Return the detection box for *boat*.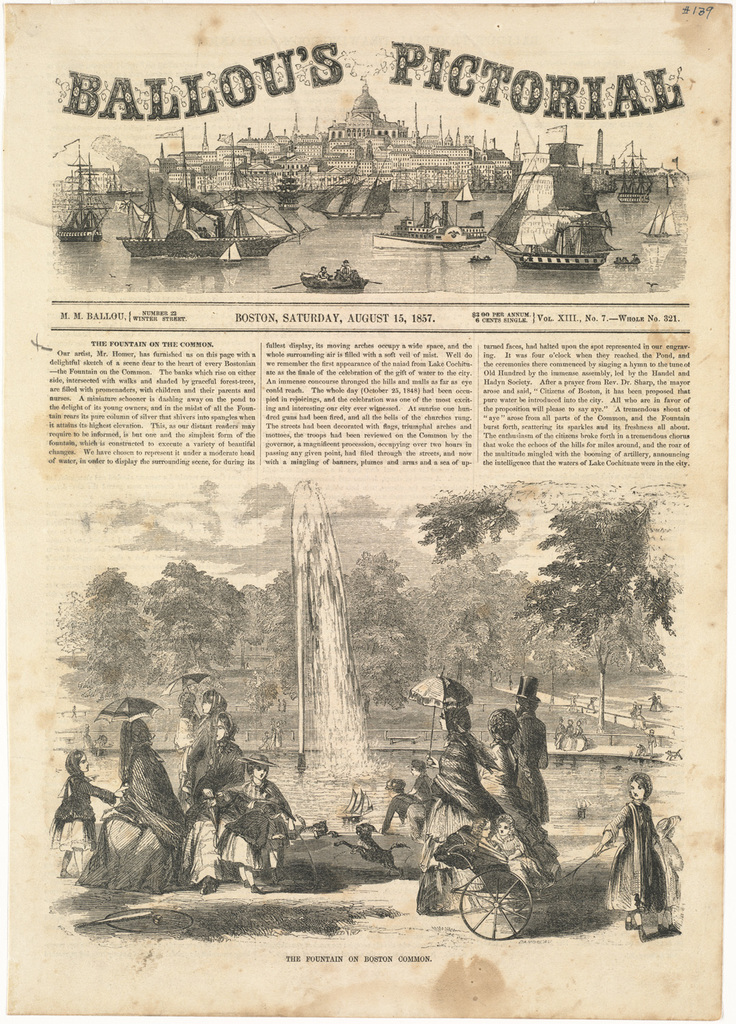
[115, 126, 321, 261].
